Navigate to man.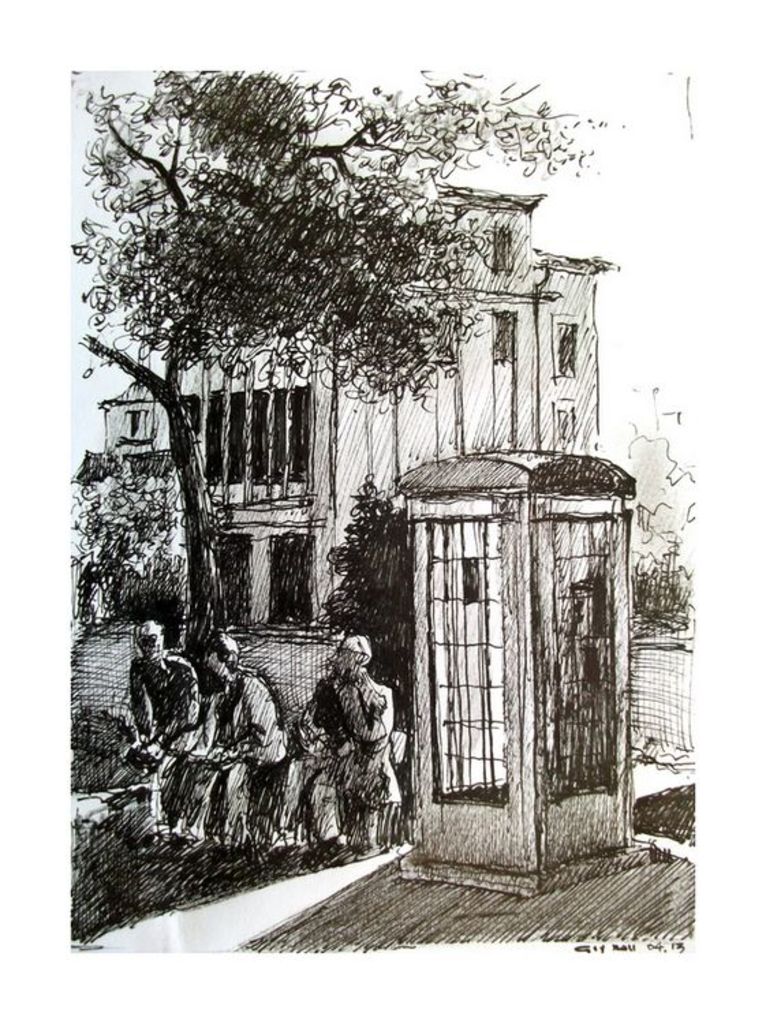
Navigation target: box(127, 618, 212, 833).
